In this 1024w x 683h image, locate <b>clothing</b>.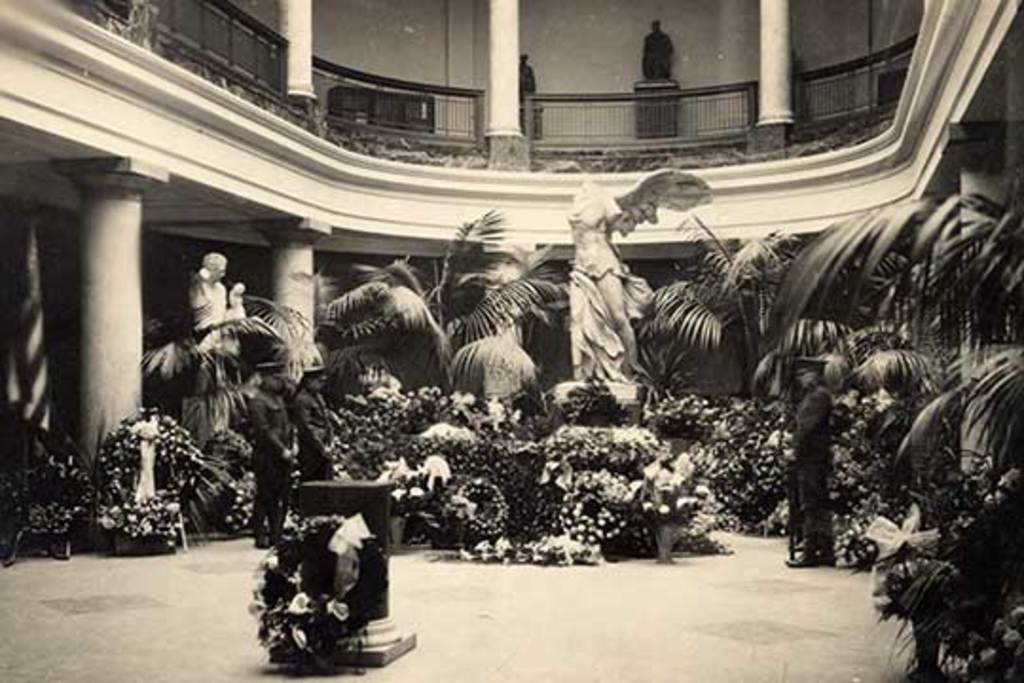
Bounding box: 184, 285, 228, 438.
